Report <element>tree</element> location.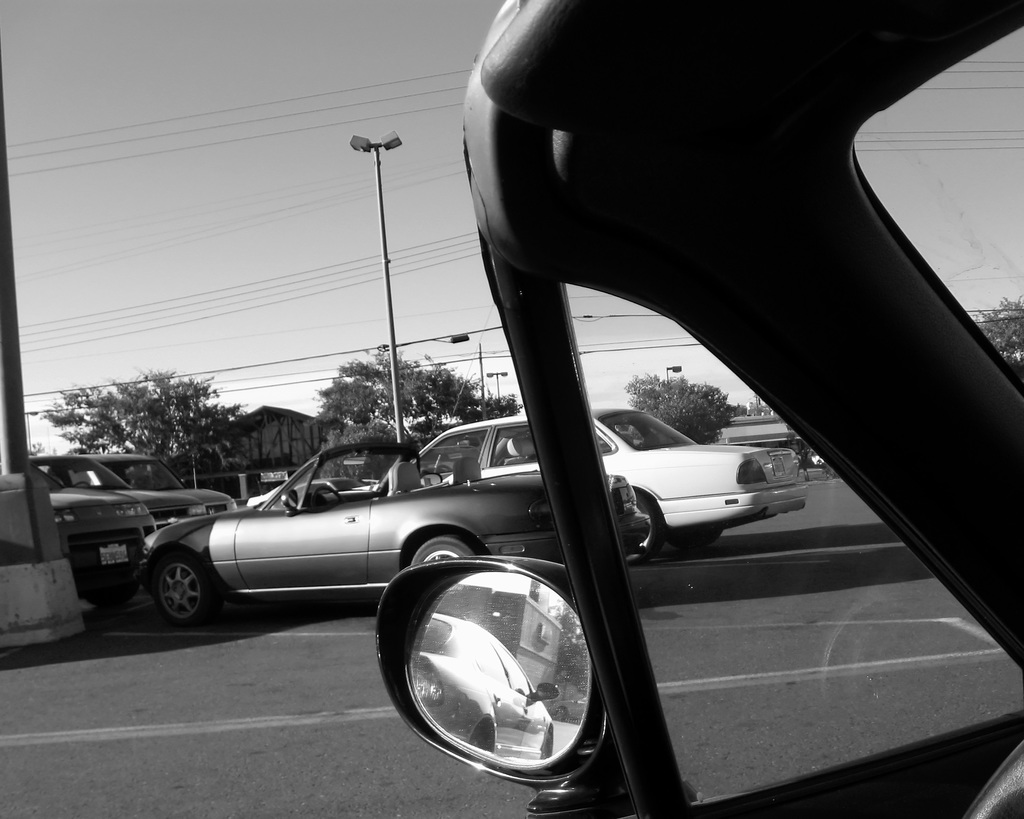
Report: select_region(307, 340, 522, 474).
